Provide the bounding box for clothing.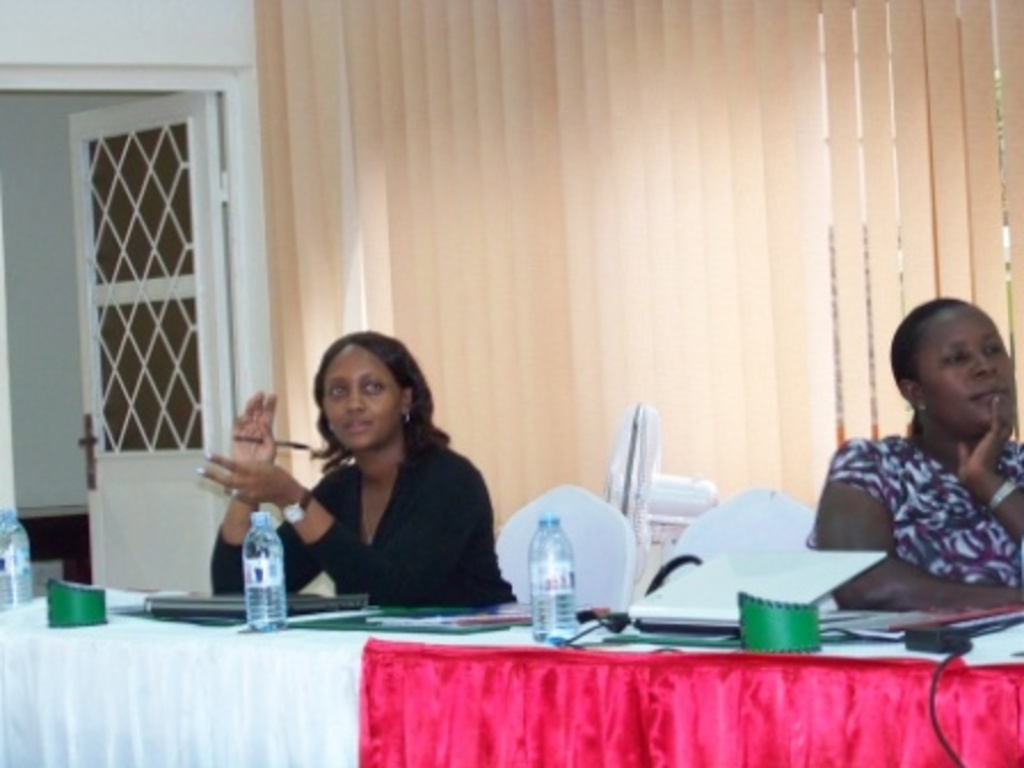
[x1=816, y1=398, x2=1015, y2=608].
